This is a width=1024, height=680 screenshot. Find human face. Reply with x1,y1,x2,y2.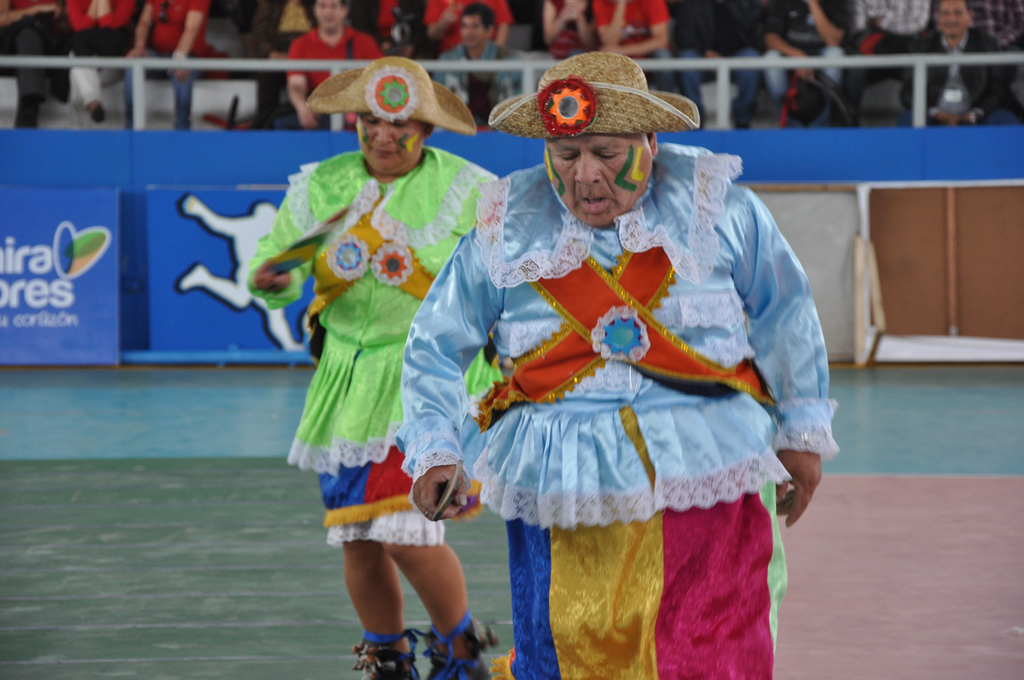
544,134,655,231.
